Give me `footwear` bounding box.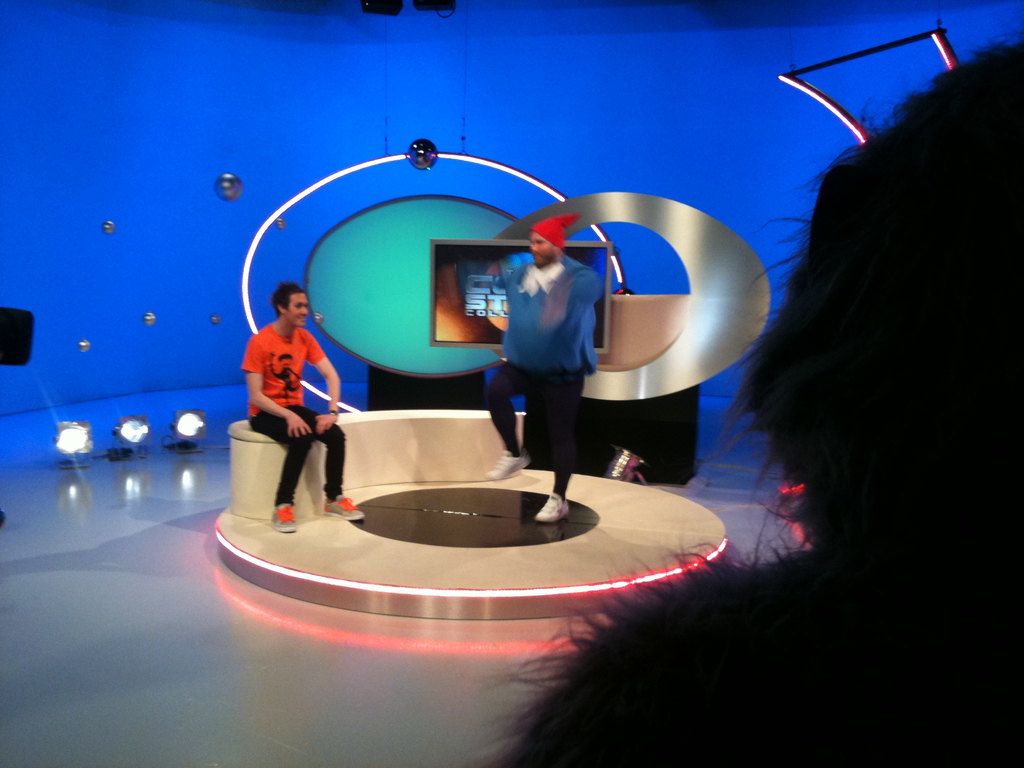
<region>485, 450, 530, 483</region>.
